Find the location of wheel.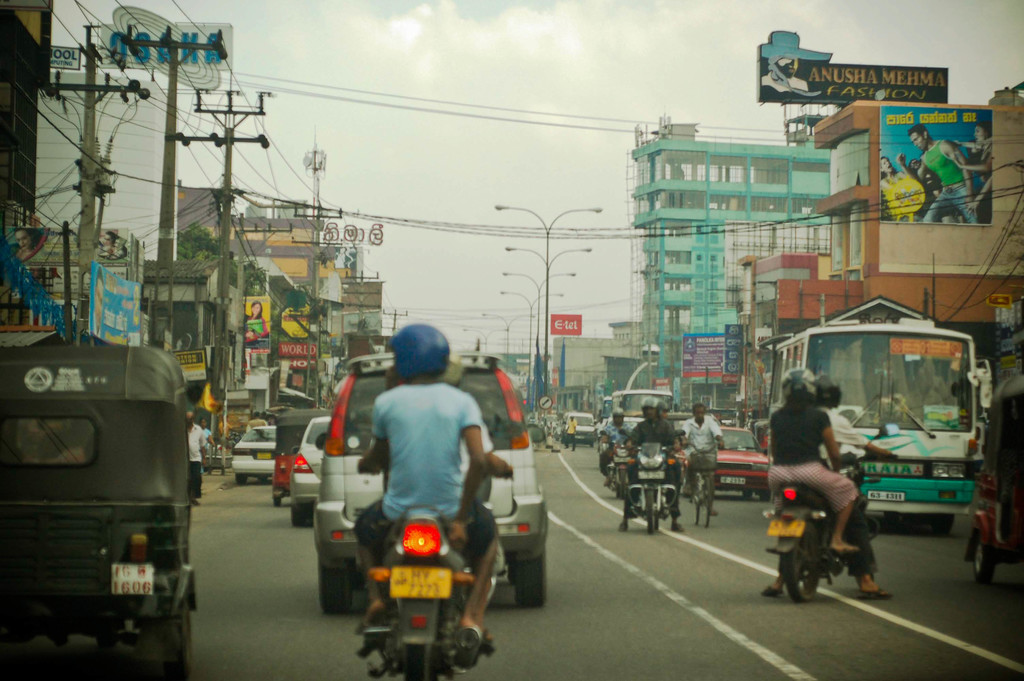
Location: [232,477,250,488].
